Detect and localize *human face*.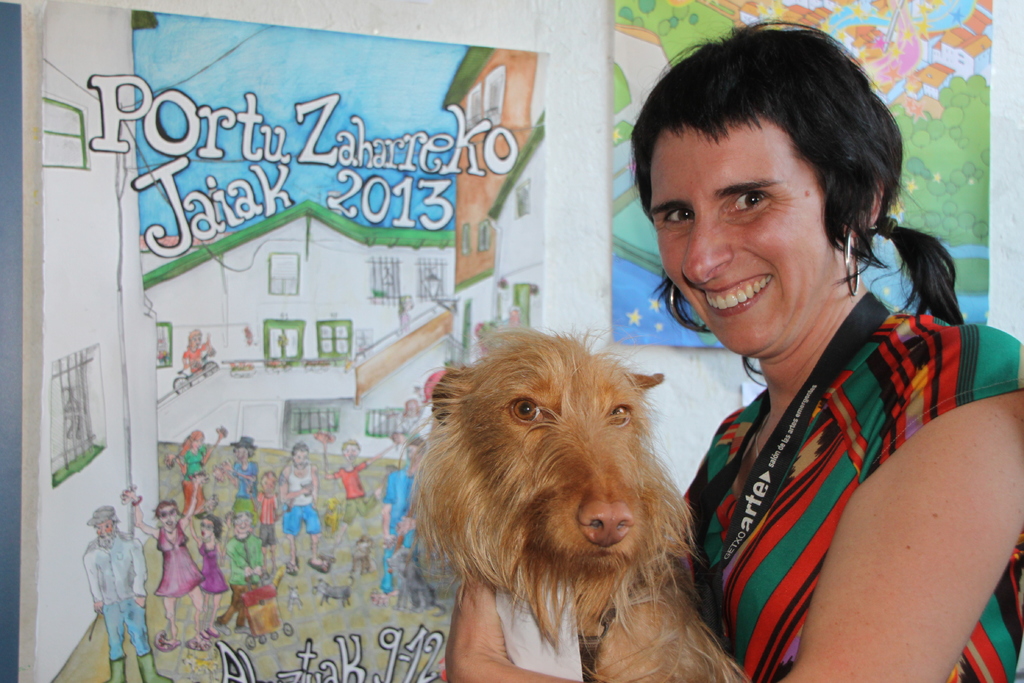
Localized at BBox(407, 400, 415, 416).
